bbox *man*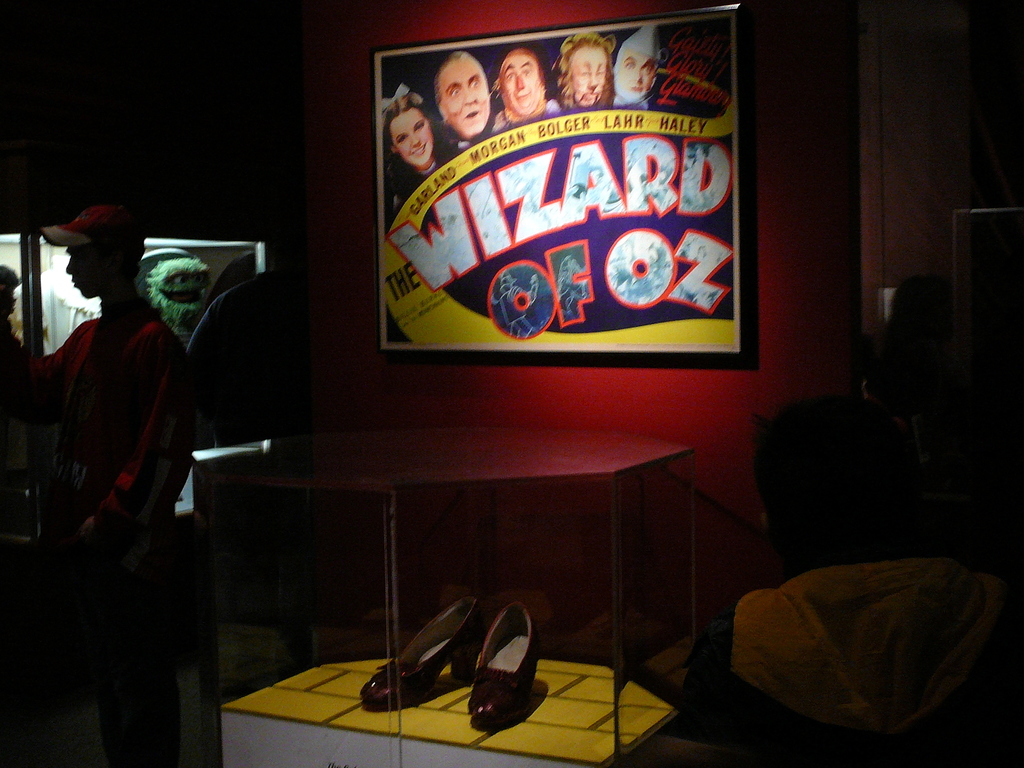
detection(492, 47, 564, 125)
